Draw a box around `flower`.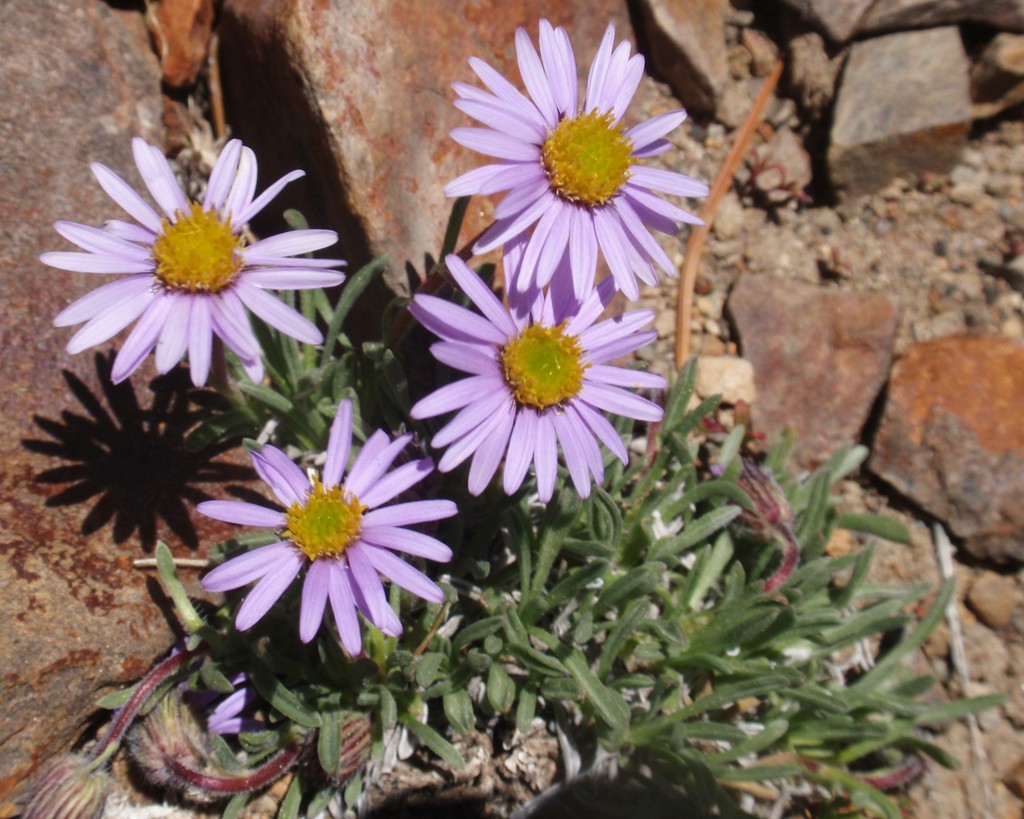
crop(193, 403, 461, 655).
